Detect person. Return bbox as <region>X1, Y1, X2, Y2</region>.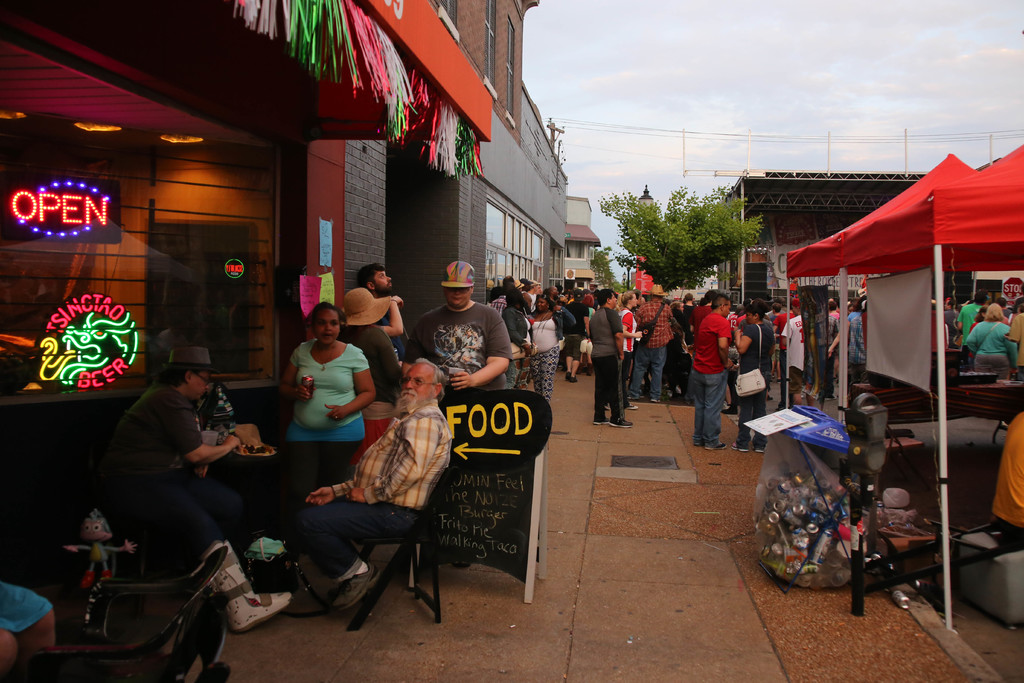
<region>402, 261, 509, 575</region>.
